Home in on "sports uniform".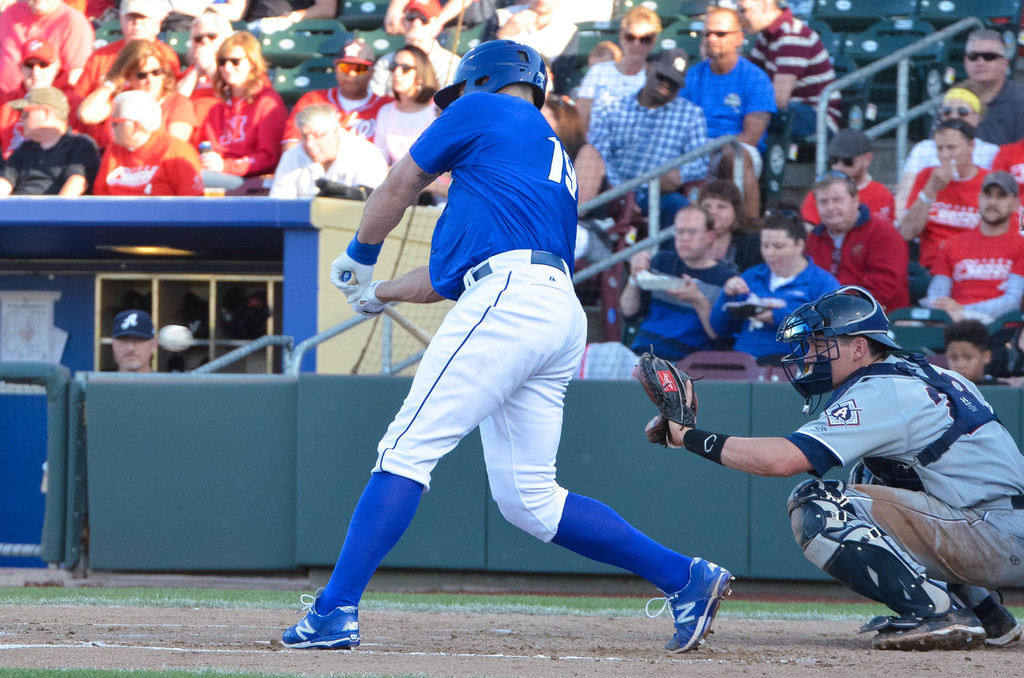
Homed in at <bbox>927, 220, 1023, 306</bbox>.
